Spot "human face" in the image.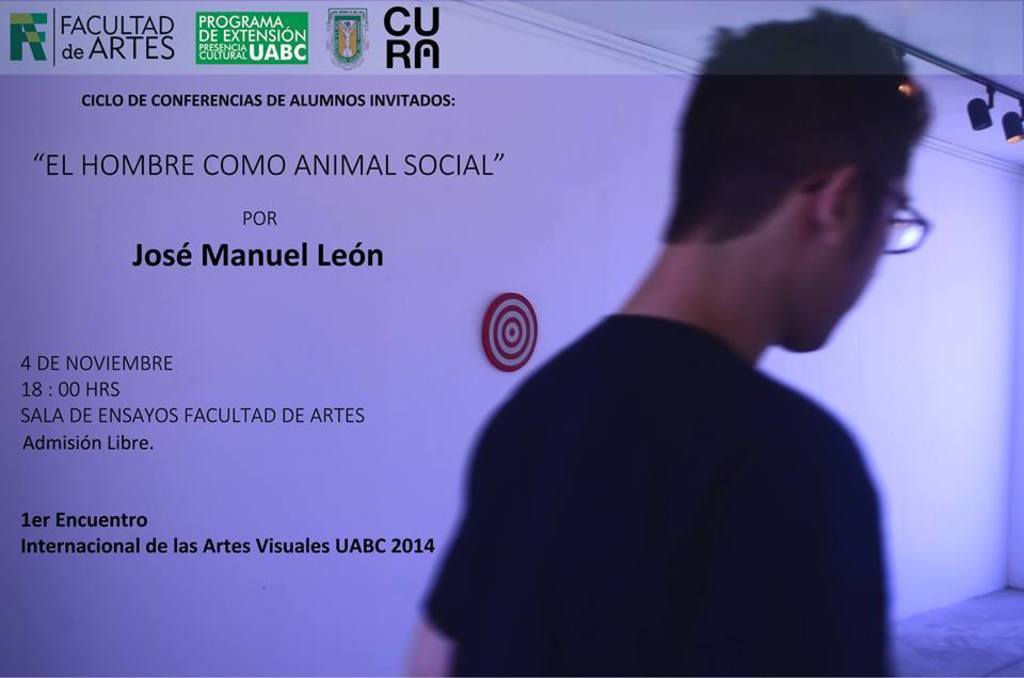
"human face" found at pyautogui.locateOnScreen(857, 182, 934, 303).
